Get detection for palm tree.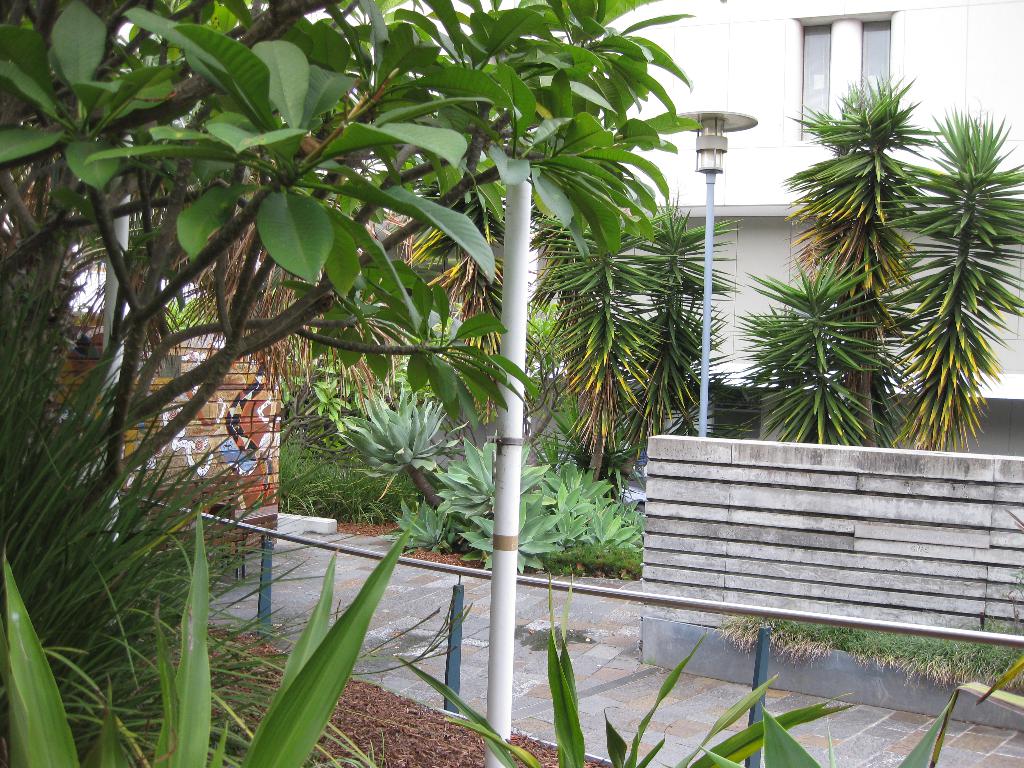
Detection: 317,236,394,513.
